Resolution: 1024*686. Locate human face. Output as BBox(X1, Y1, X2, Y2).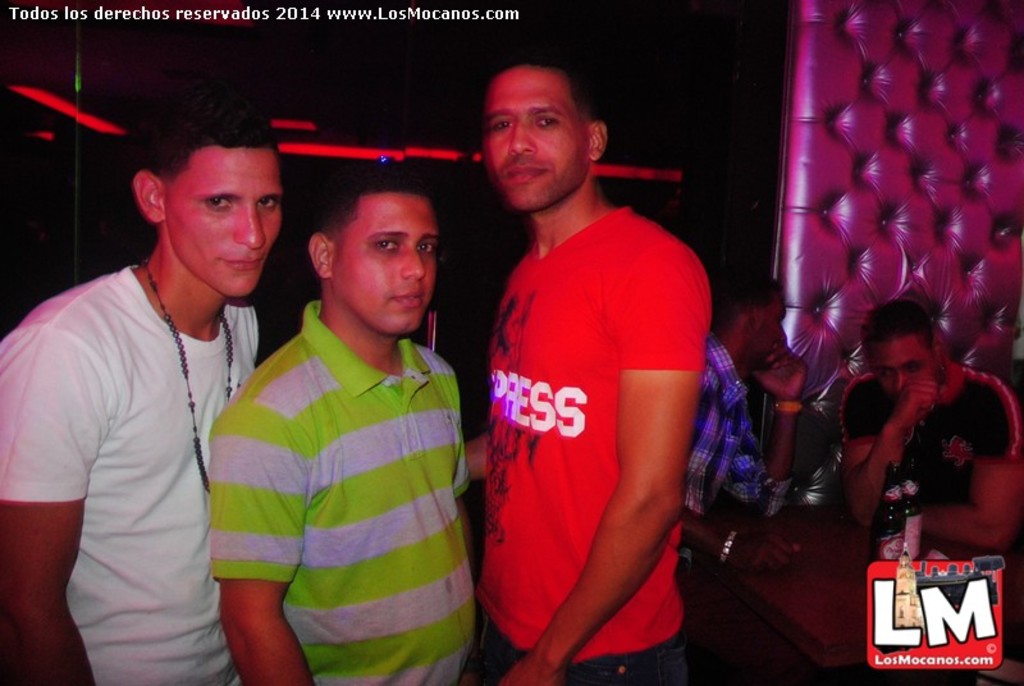
BBox(483, 64, 589, 214).
